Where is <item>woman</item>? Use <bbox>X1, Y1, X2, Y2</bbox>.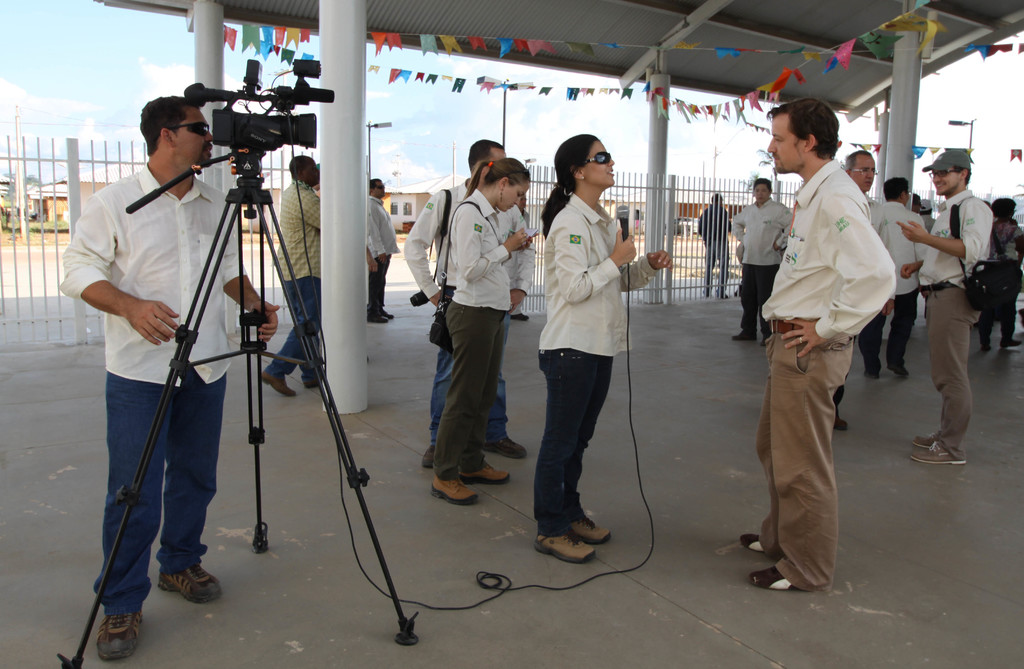
<bbox>525, 141, 650, 567</bbox>.
